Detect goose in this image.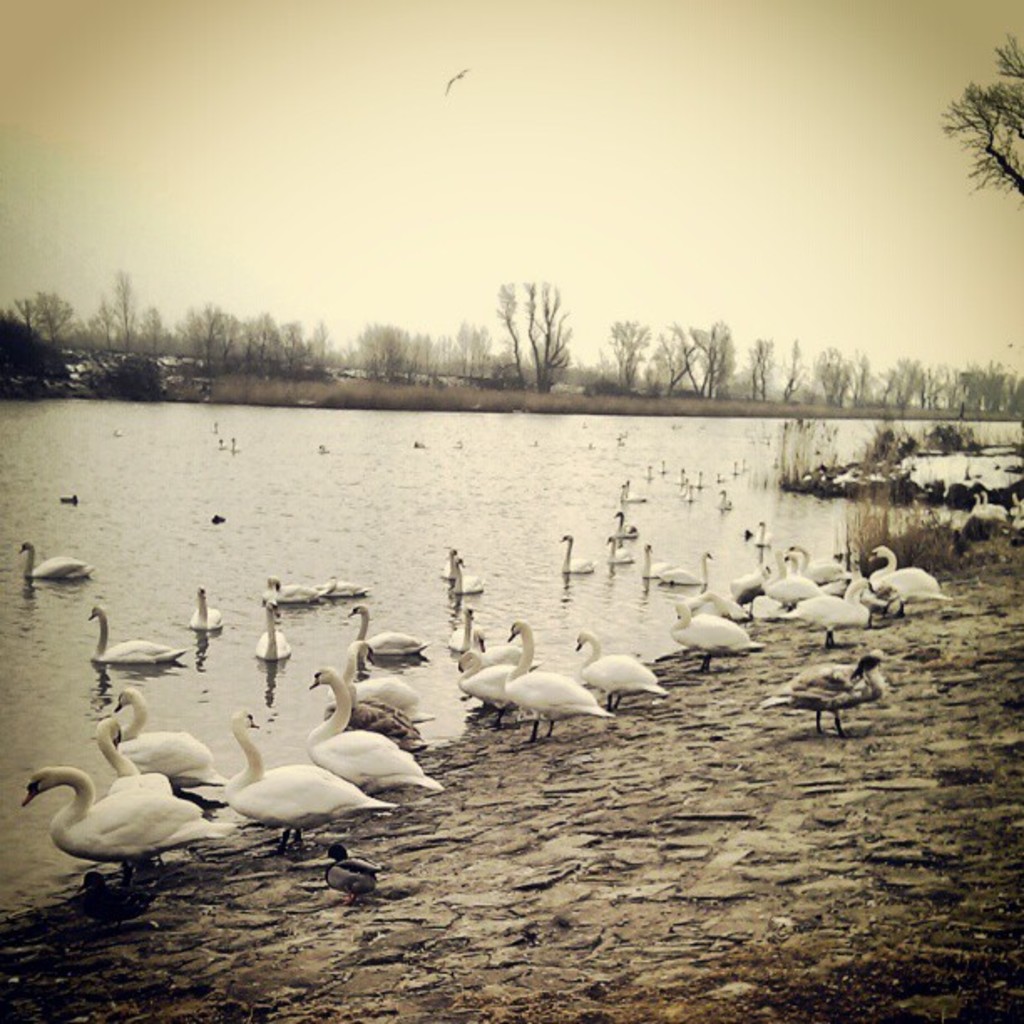
Detection: 457 552 484 596.
